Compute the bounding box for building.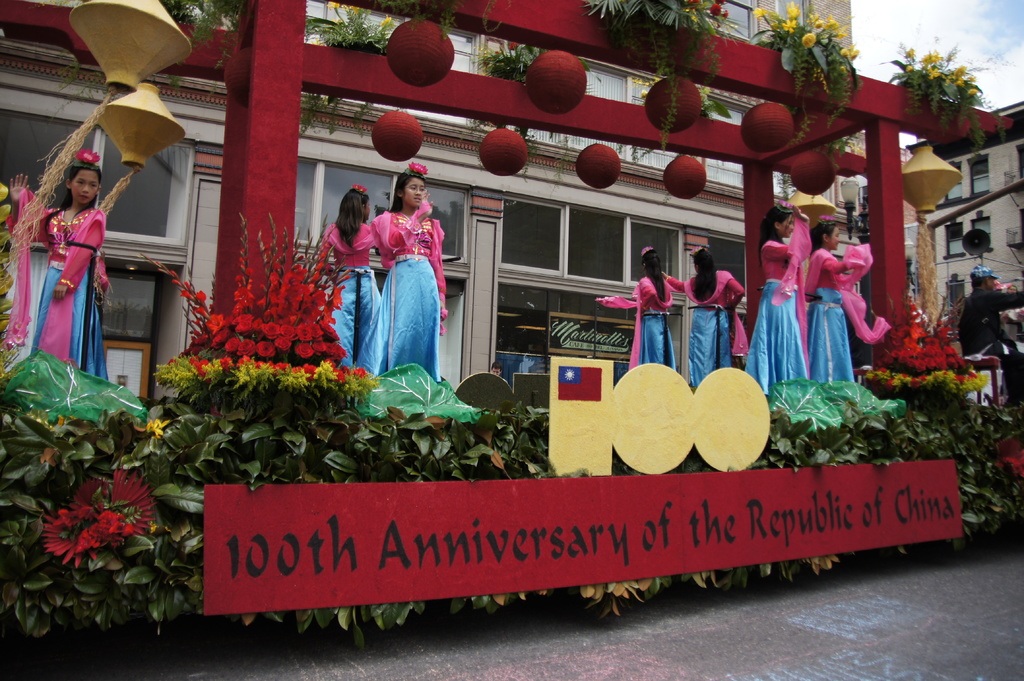
bbox=(0, 0, 861, 410).
